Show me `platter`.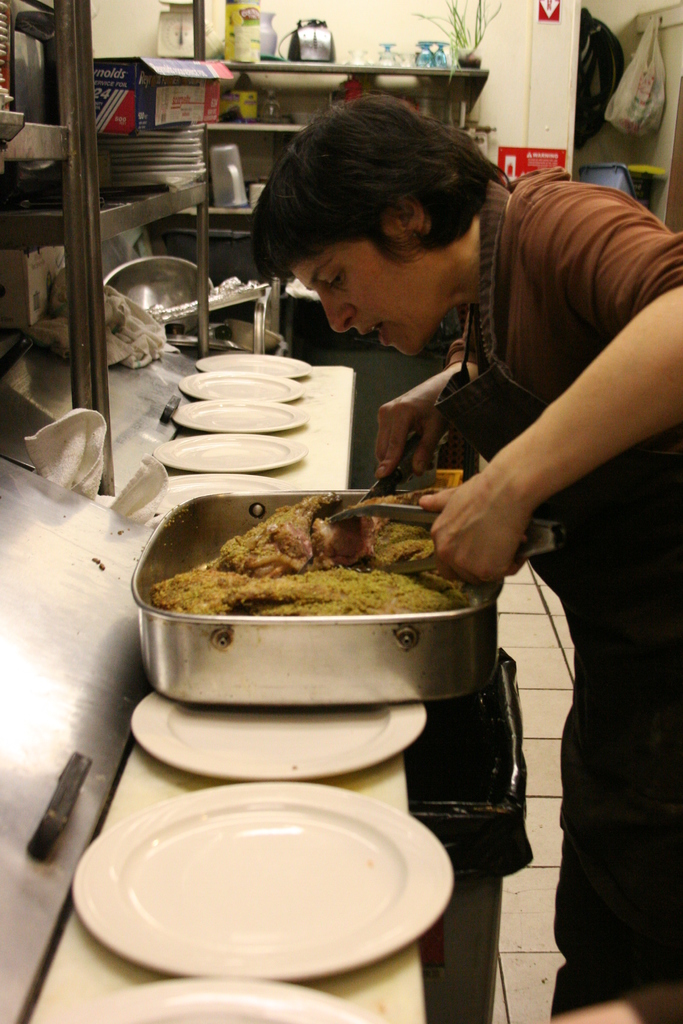
`platter` is here: x1=169, y1=399, x2=308, y2=433.
